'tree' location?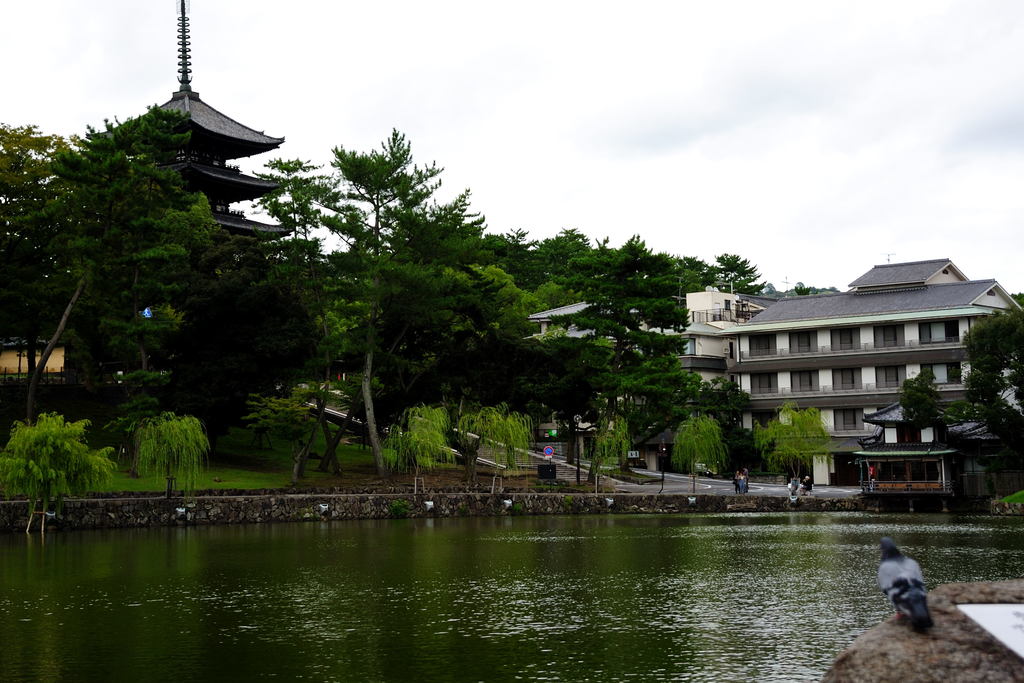
<box>753,399,840,477</box>
